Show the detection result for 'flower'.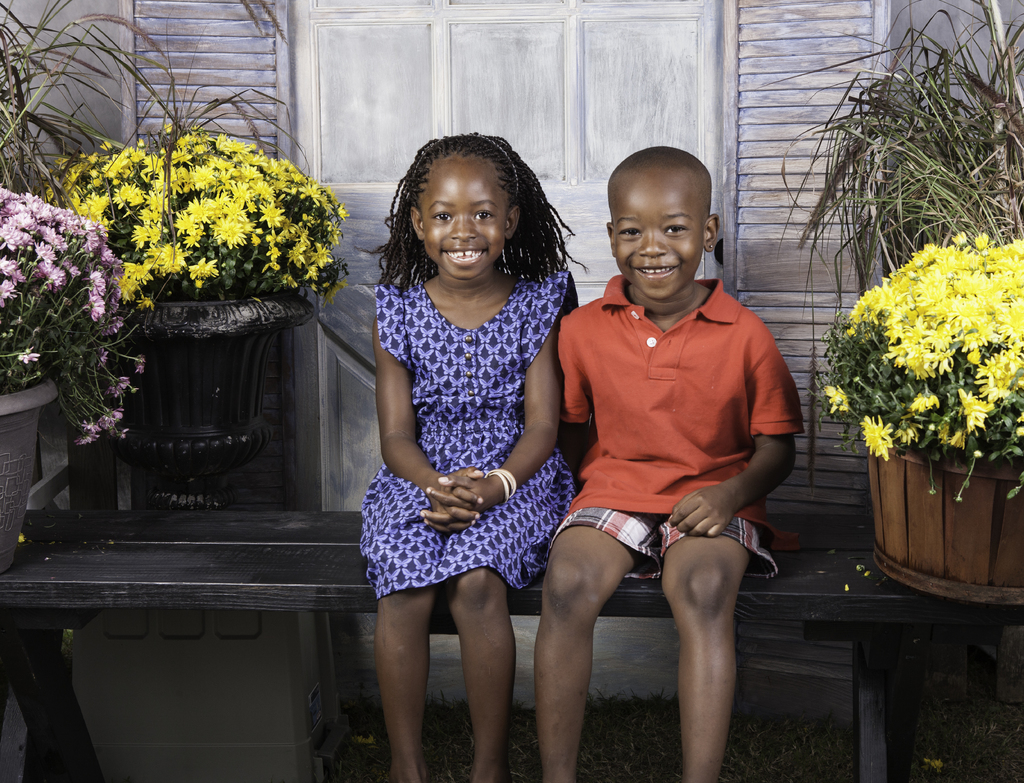
x1=863, y1=416, x2=895, y2=463.
